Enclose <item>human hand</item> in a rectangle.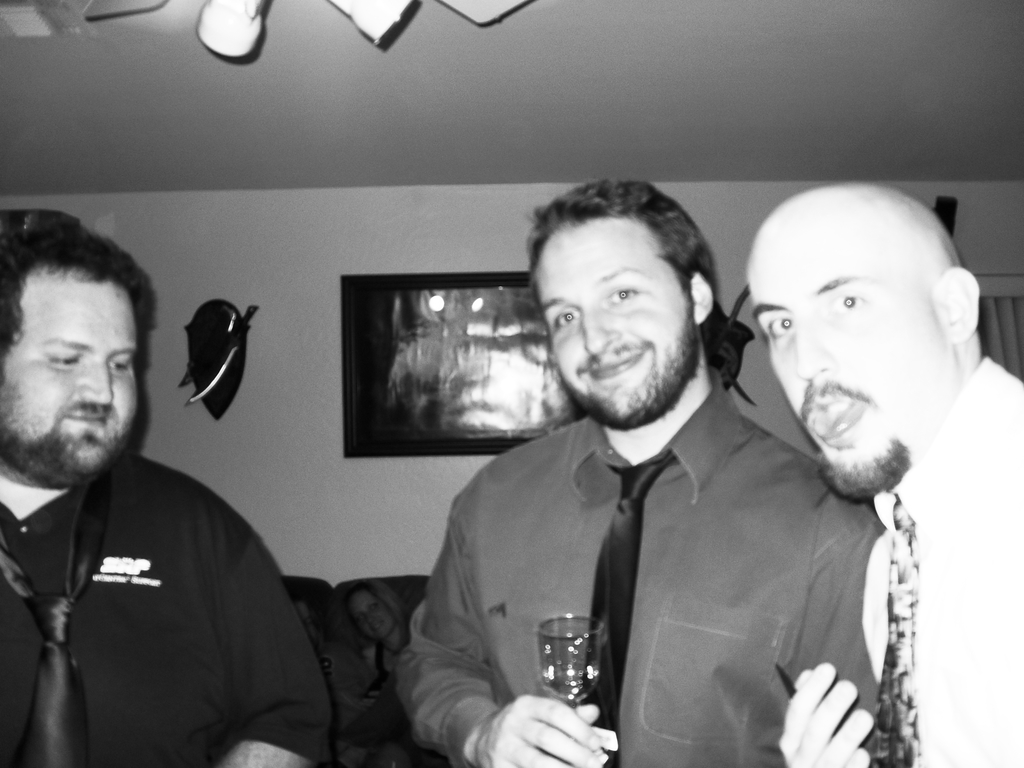
[x1=788, y1=668, x2=883, y2=751].
